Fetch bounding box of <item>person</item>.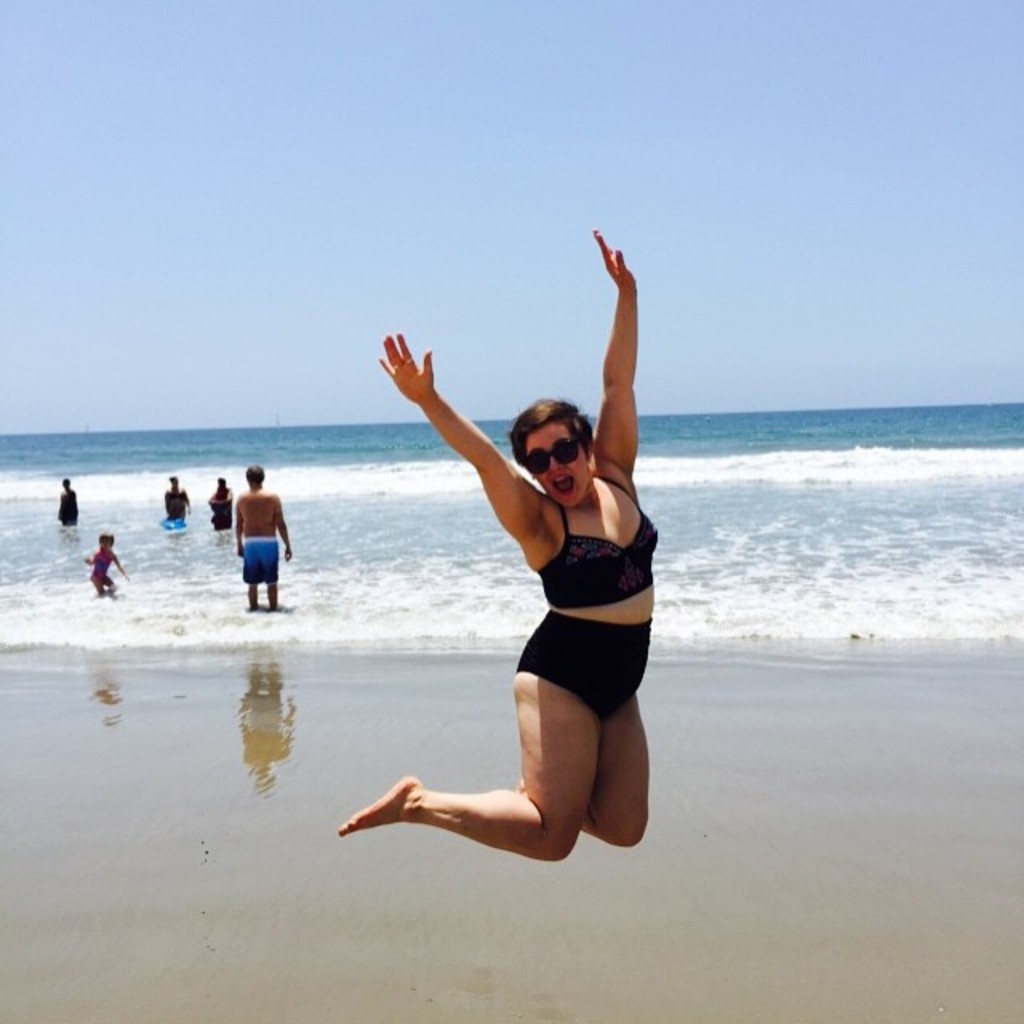
Bbox: BBox(86, 533, 125, 595).
